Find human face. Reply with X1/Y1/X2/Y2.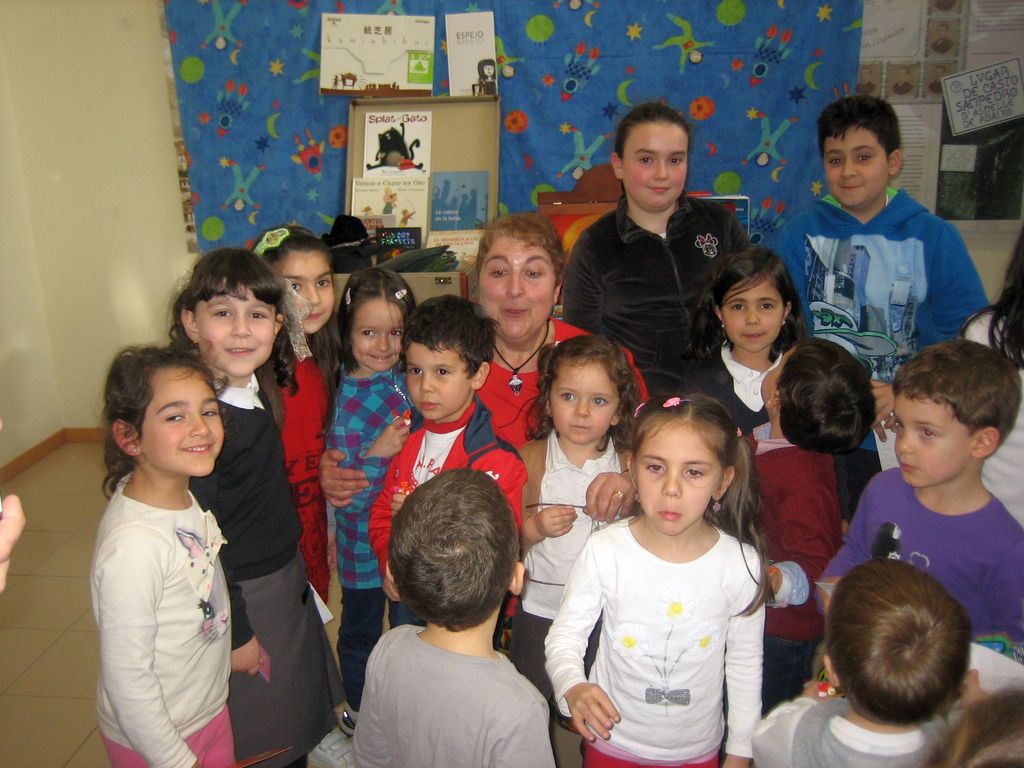
621/124/689/212.
